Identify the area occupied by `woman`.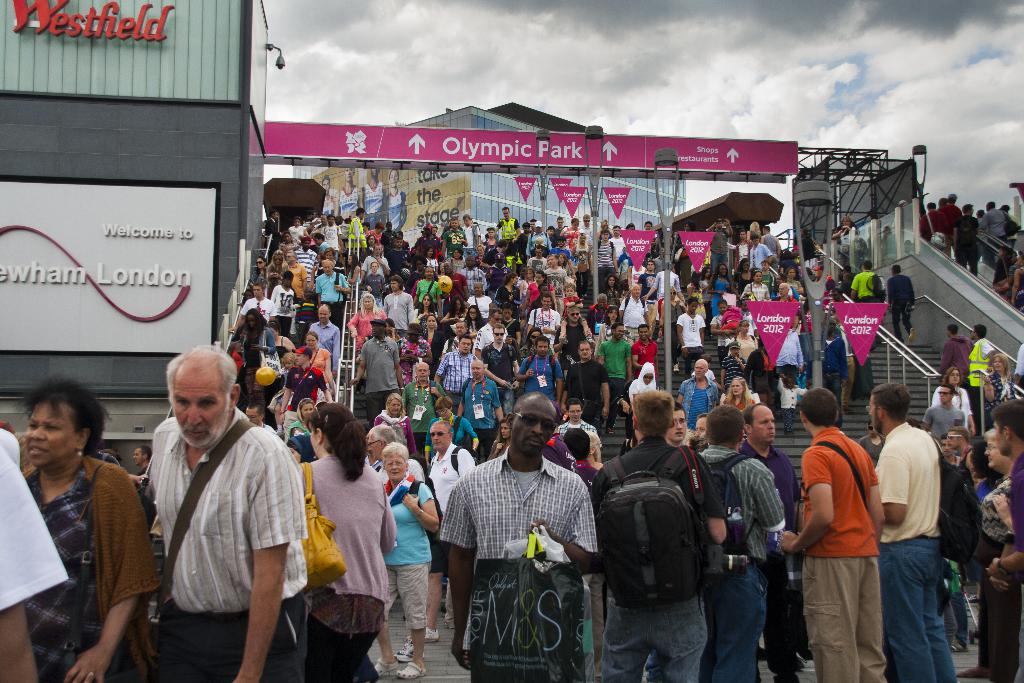
Area: bbox=[720, 377, 758, 413].
